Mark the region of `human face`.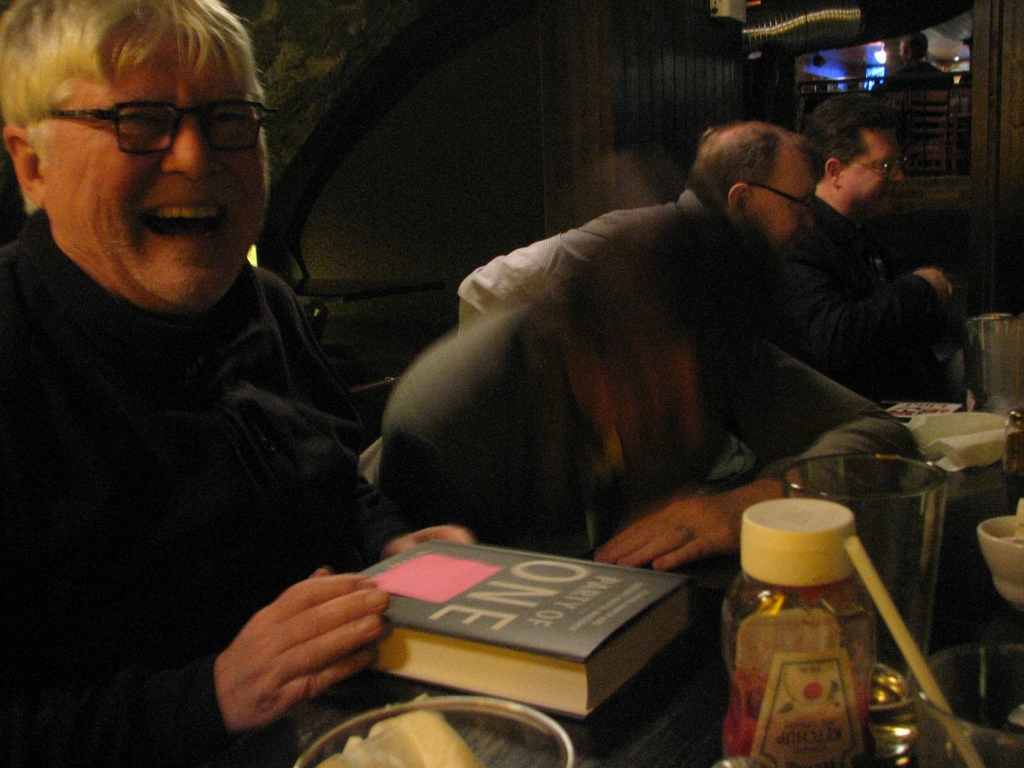
Region: {"x1": 842, "y1": 128, "x2": 902, "y2": 220}.
